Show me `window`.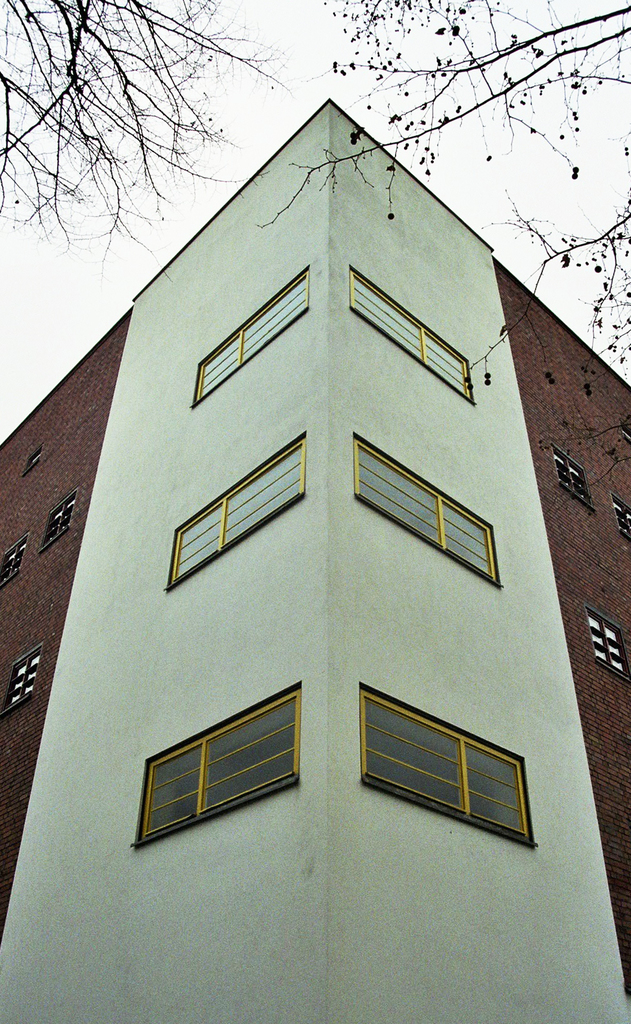
`window` is here: l=587, t=607, r=630, b=684.
